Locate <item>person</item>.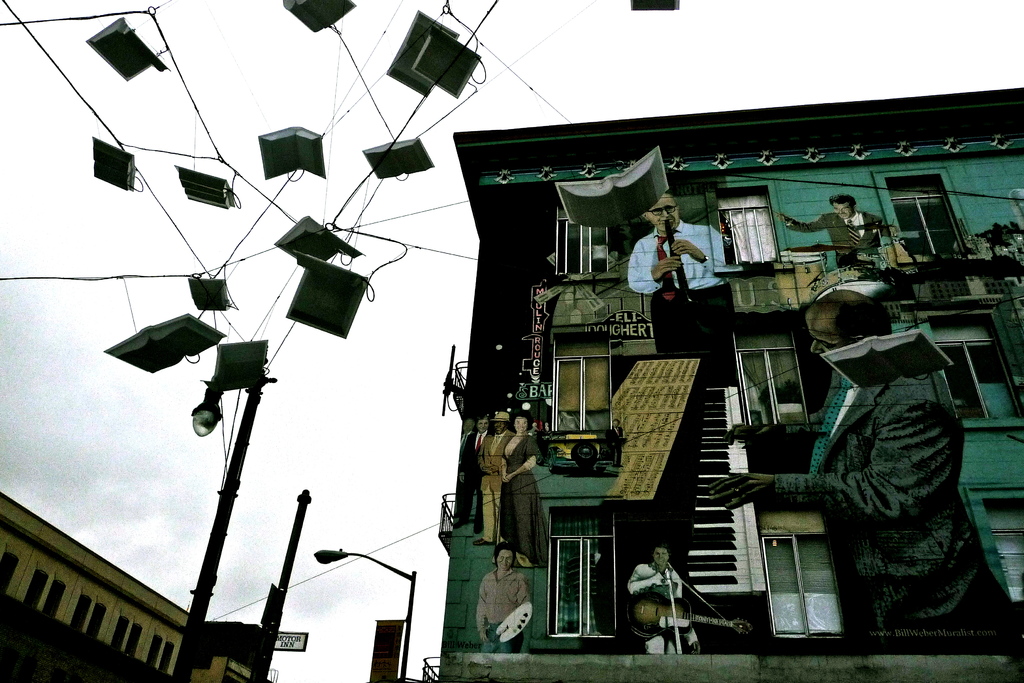
Bounding box: {"left": 606, "top": 420, "right": 628, "bottom": 471}.
